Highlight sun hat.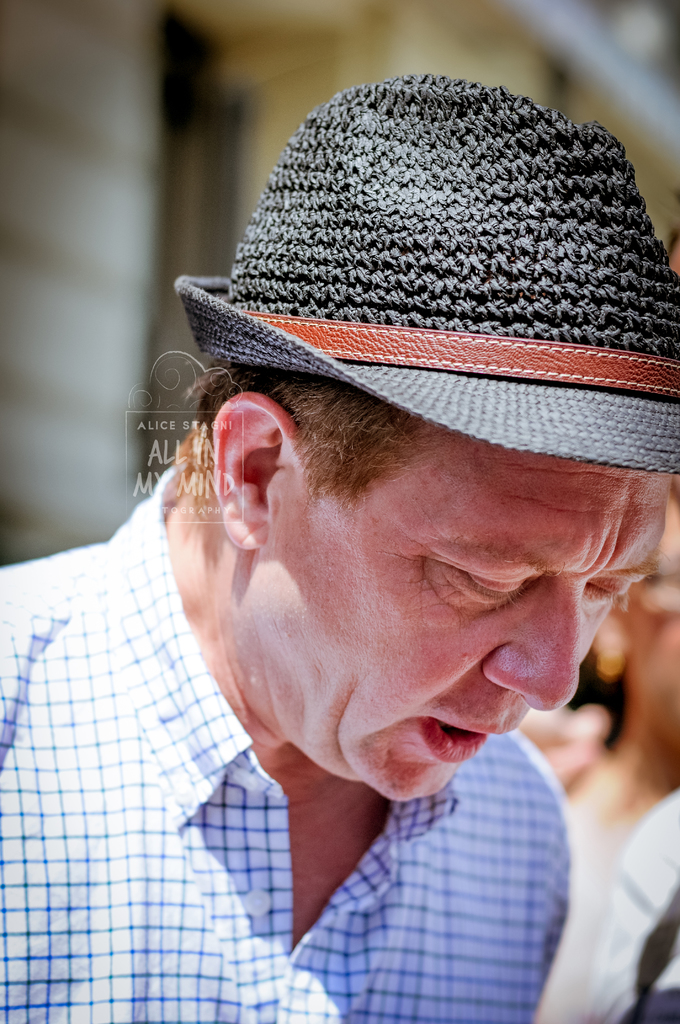
Highlighted region: bbox=[175, 70, 679, 478].
